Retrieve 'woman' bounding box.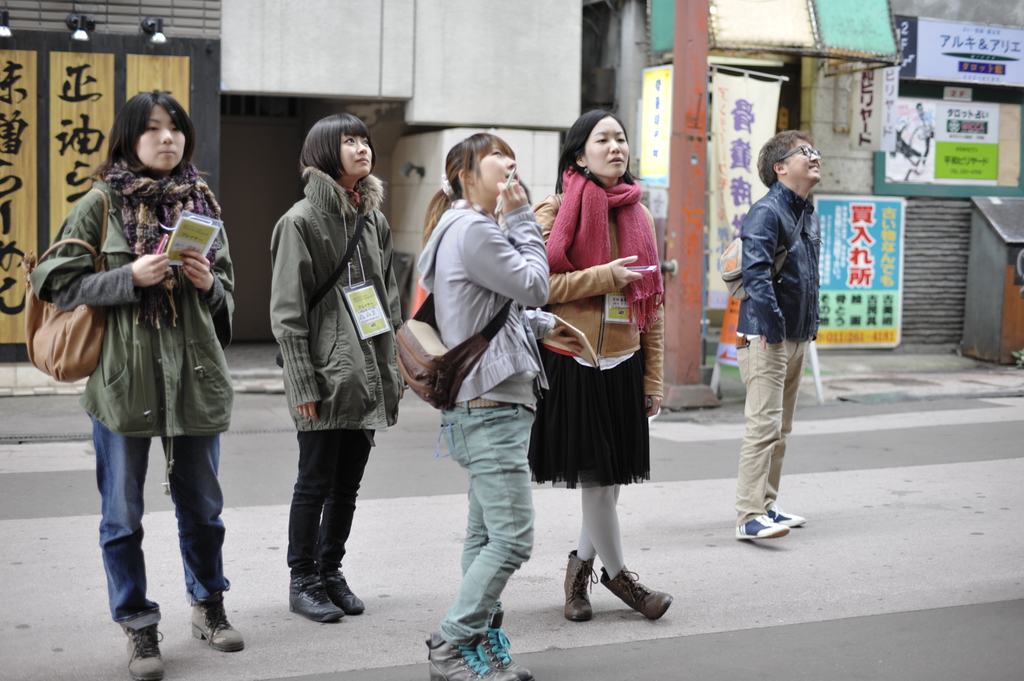
Bounding box: box(417, 133, 586, 680).
